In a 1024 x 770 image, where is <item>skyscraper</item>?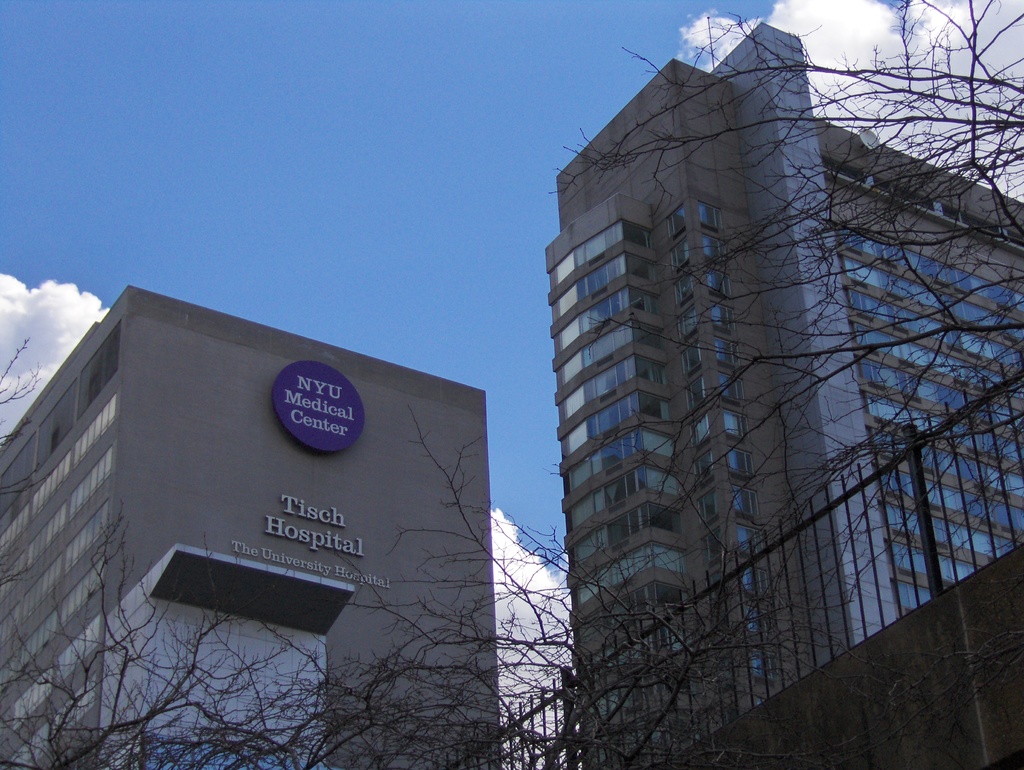
(546, 21, 1023, 769).
